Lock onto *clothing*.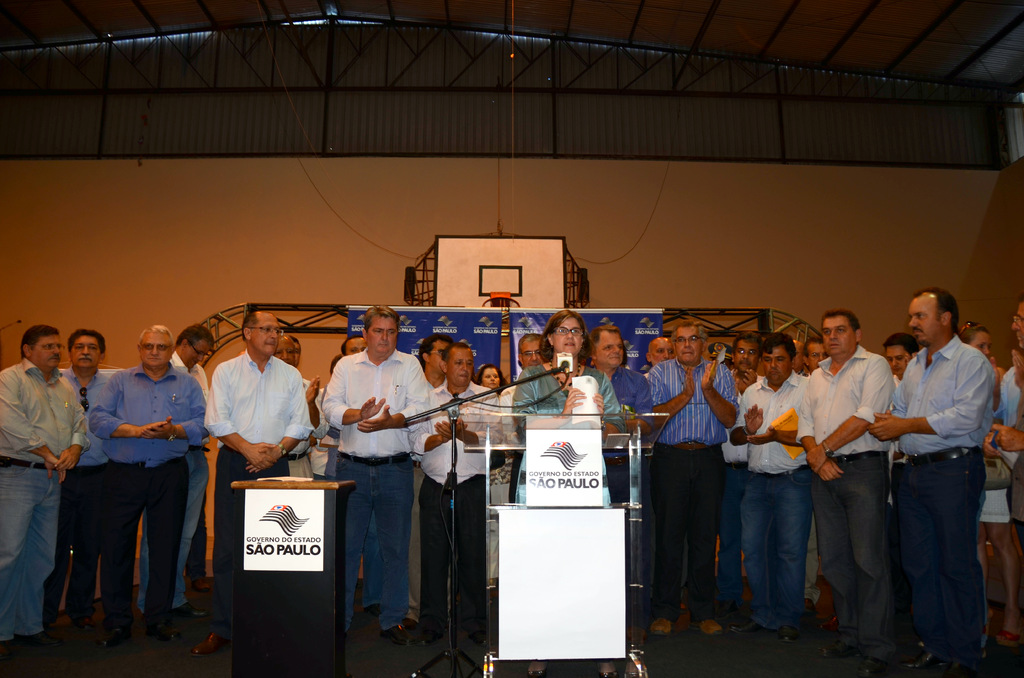
Locked: box(604, 354, 655, 614).
